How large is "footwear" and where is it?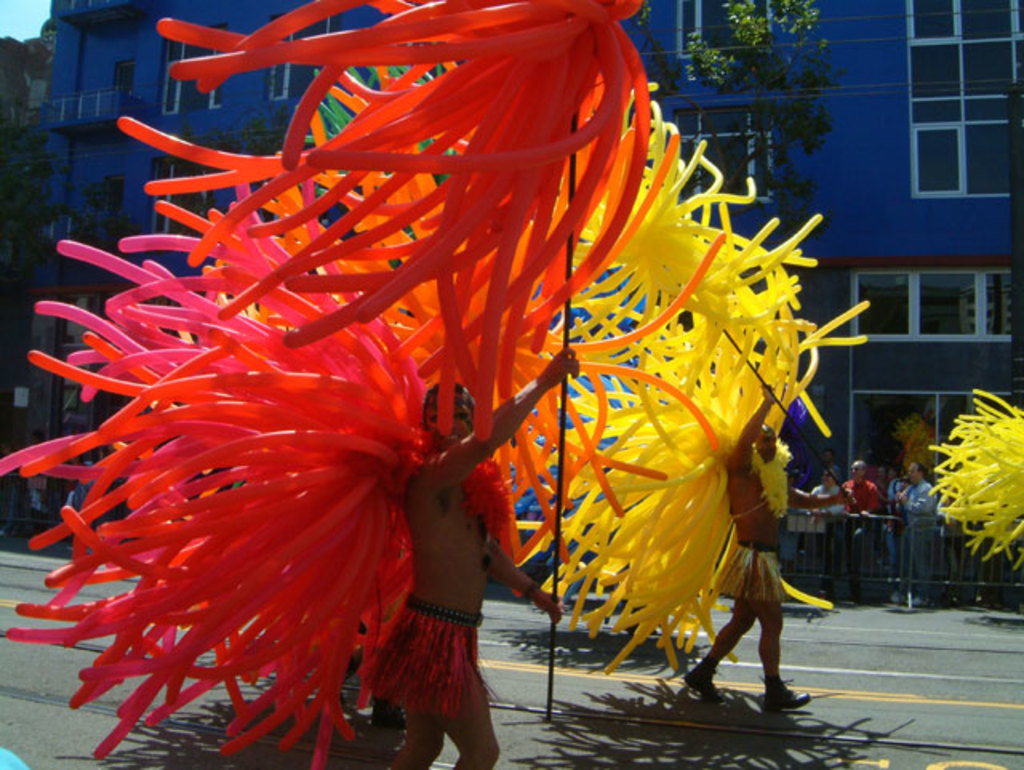
Bounding box: region(686, 666, 718, 693).
